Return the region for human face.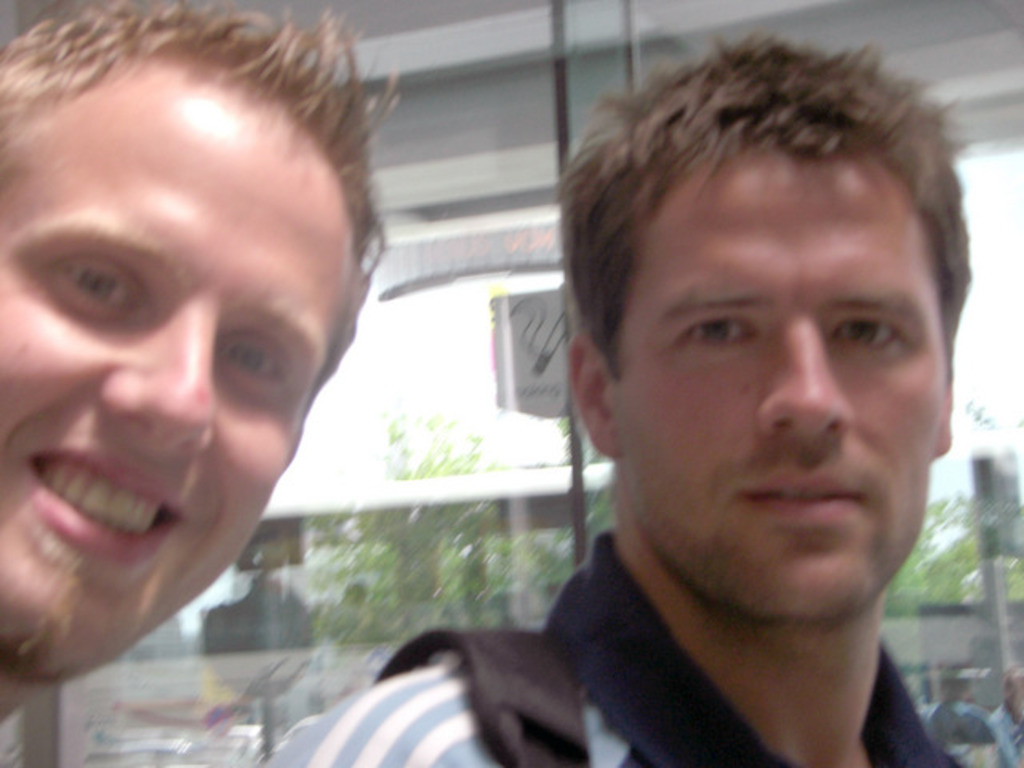
left=0, top=59, right=355, bottom=683.
